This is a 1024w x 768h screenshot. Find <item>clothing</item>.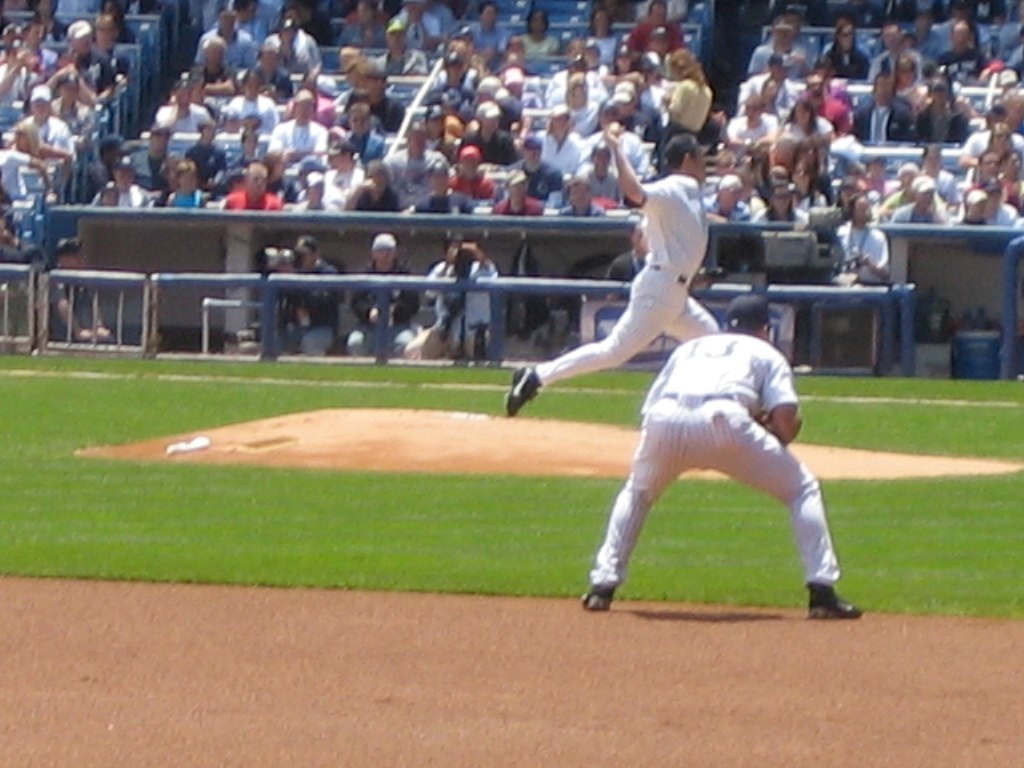
Bounding box: crop(956, 128, 1023, 156).
